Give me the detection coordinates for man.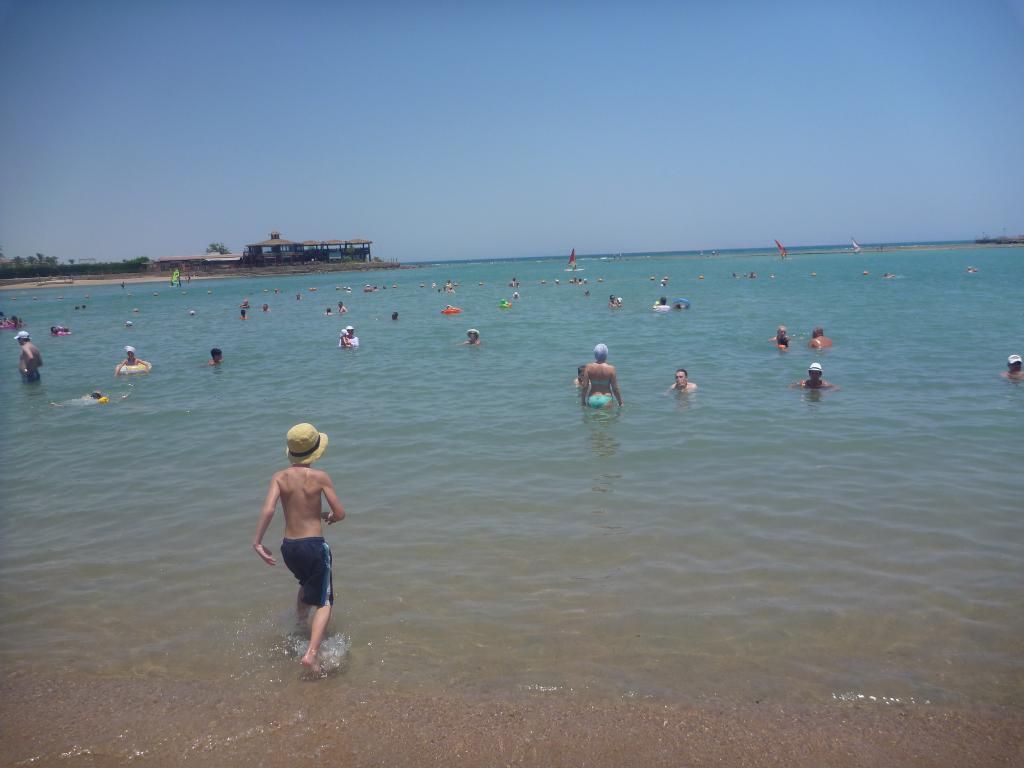
14 331 44 387.
